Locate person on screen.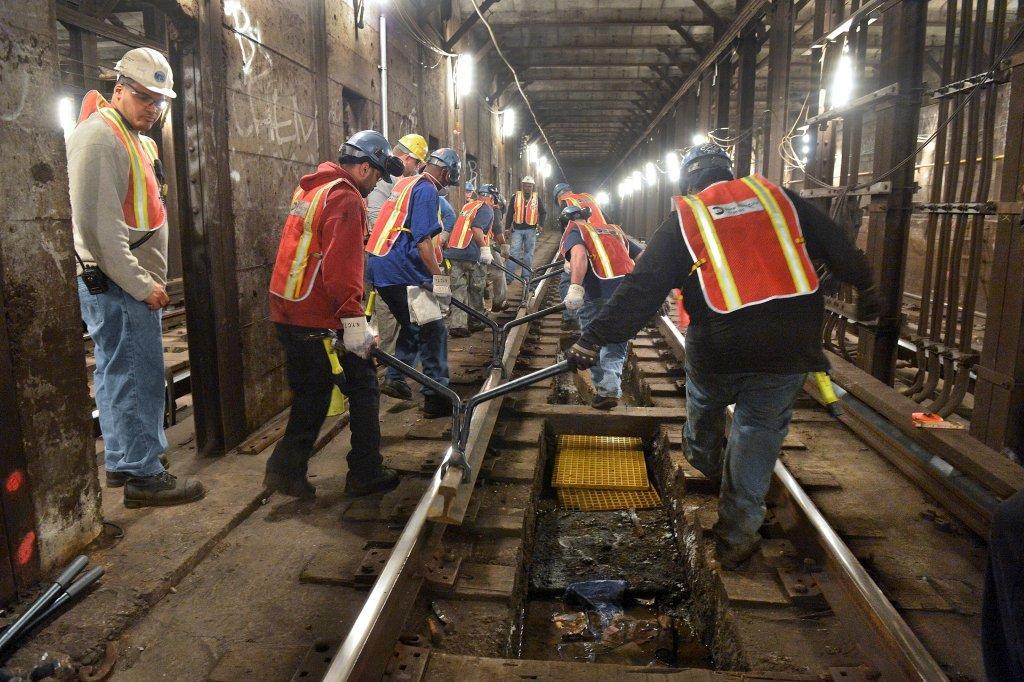
On screen at detection(501, 171, 552, 282).
